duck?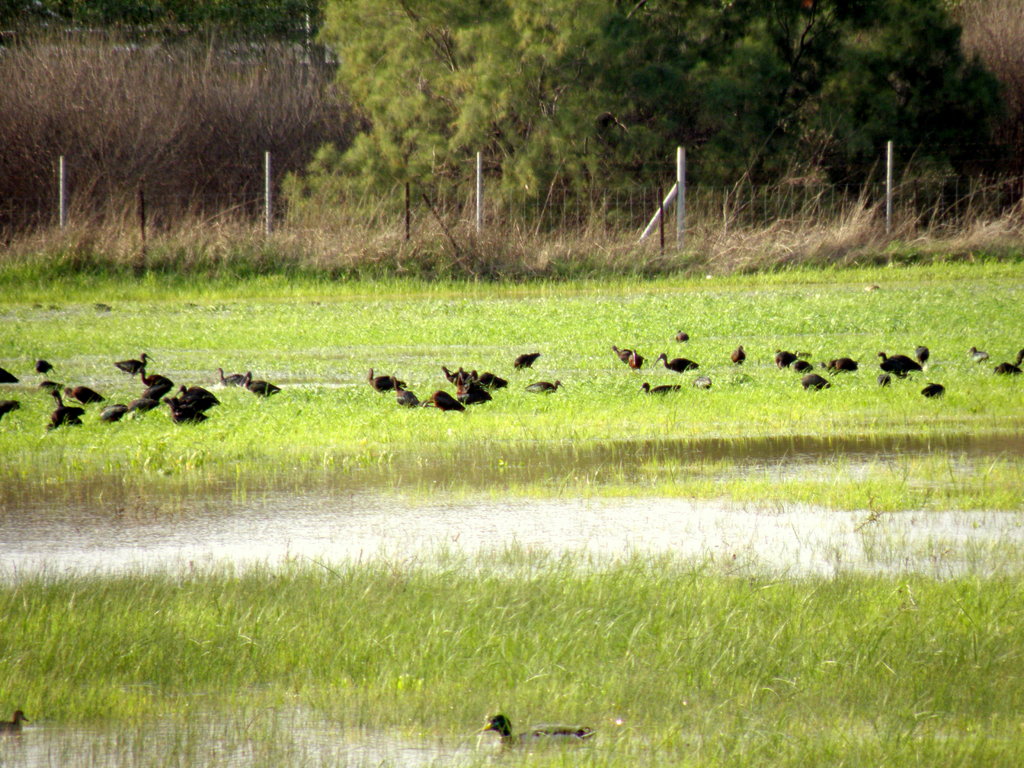
(x1=242, y1=365, x2=280, y2=397)
